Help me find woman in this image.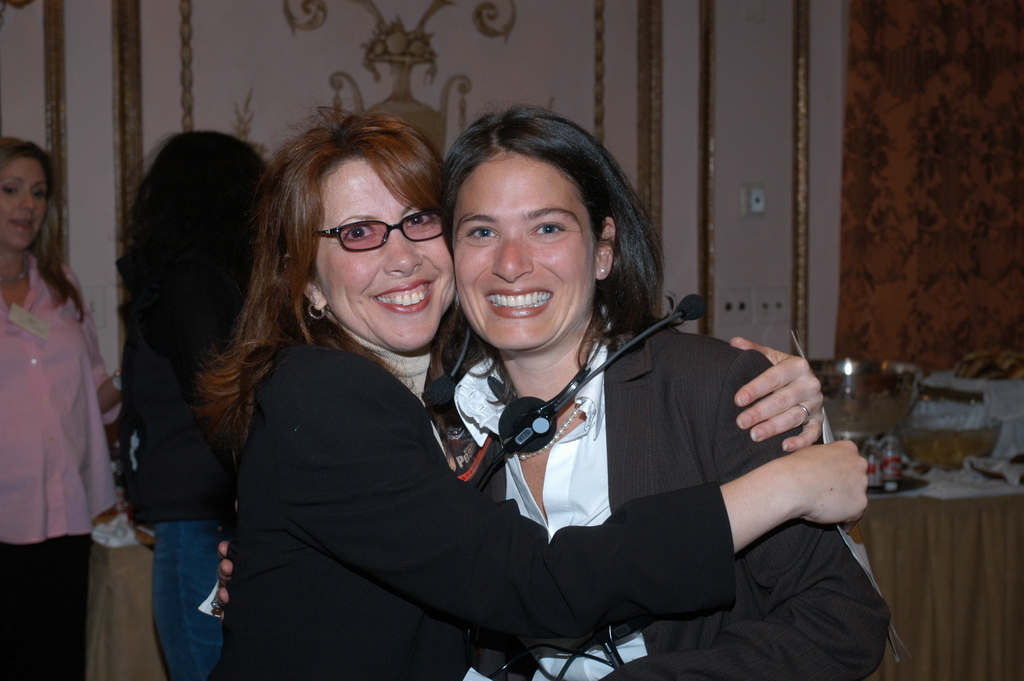
Found it: select_region(194, 105, 867, 680).
